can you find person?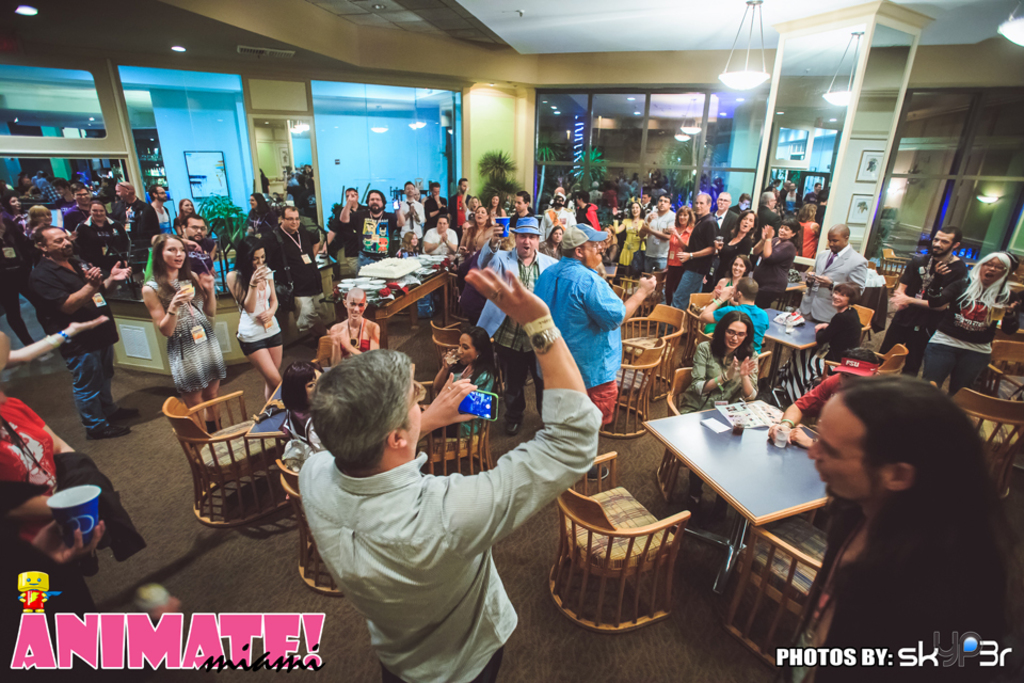
Yes, bounding box: Rect(638, 192, 678, 277).
